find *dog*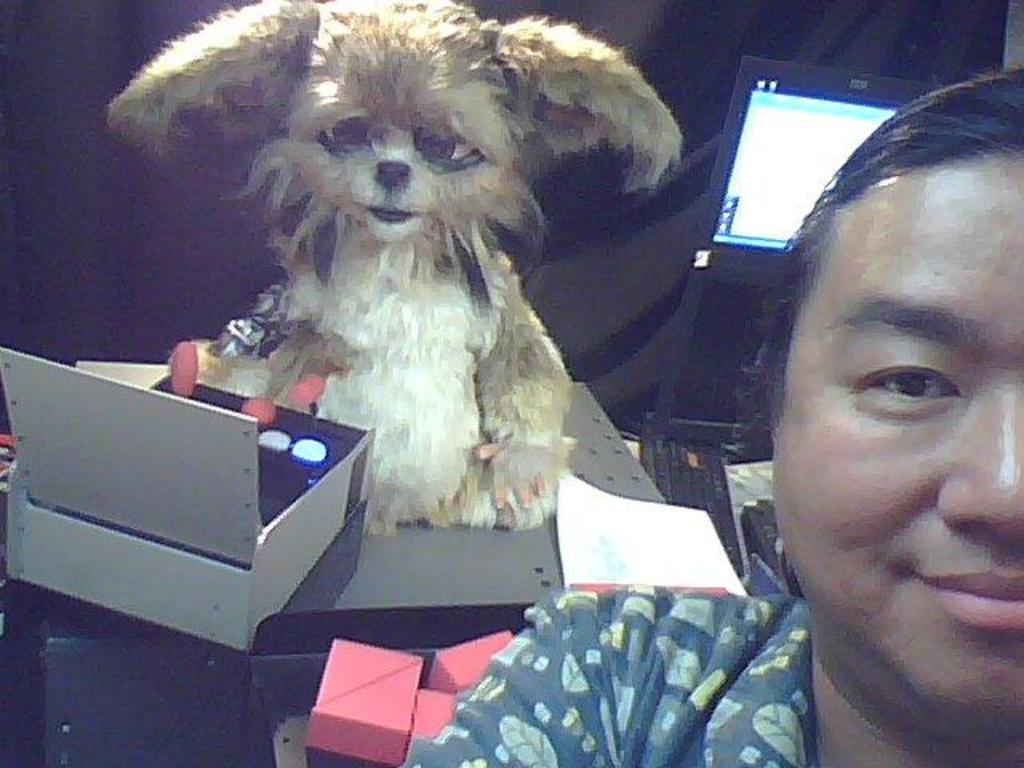
box(101, 0, 686, 538)
